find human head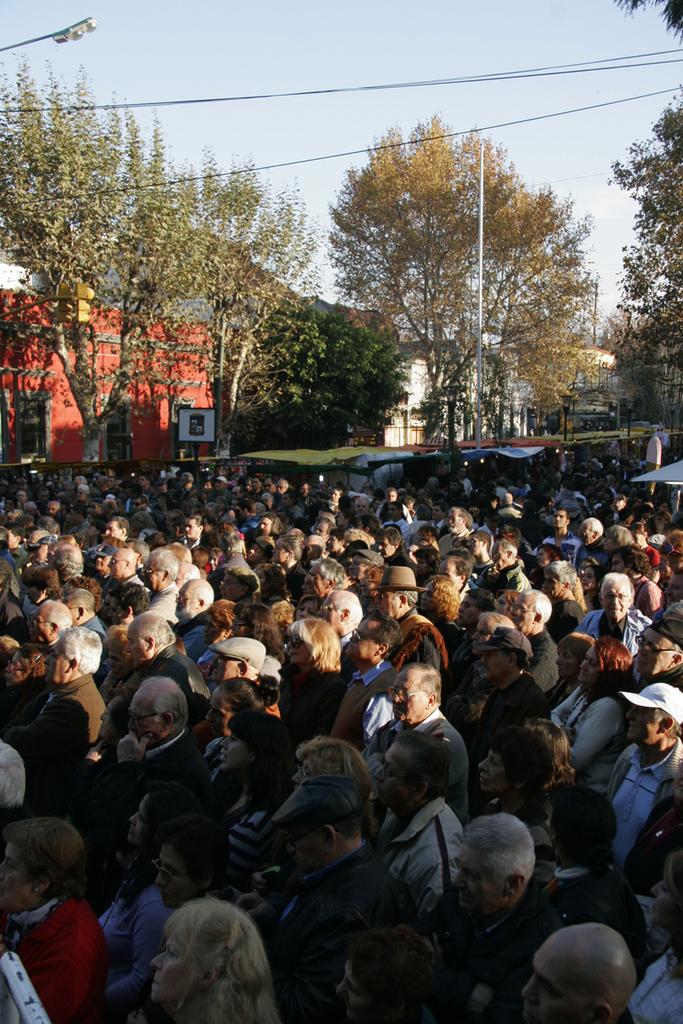
[471, 722, 569, 798]
